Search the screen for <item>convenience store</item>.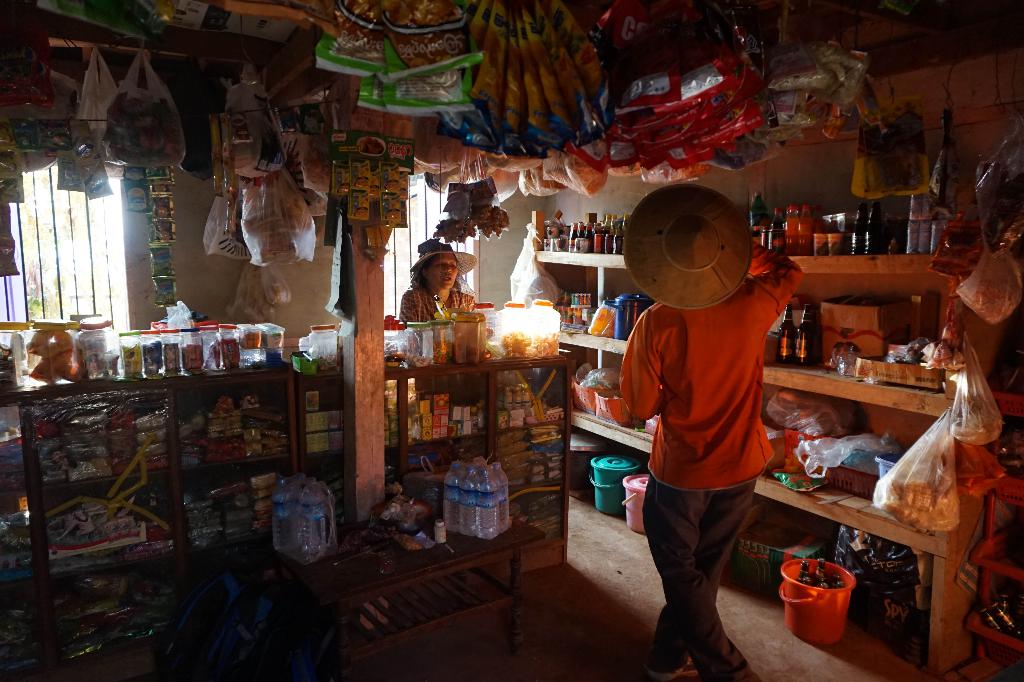
Found at <box>0,0,1005,677</box>.
